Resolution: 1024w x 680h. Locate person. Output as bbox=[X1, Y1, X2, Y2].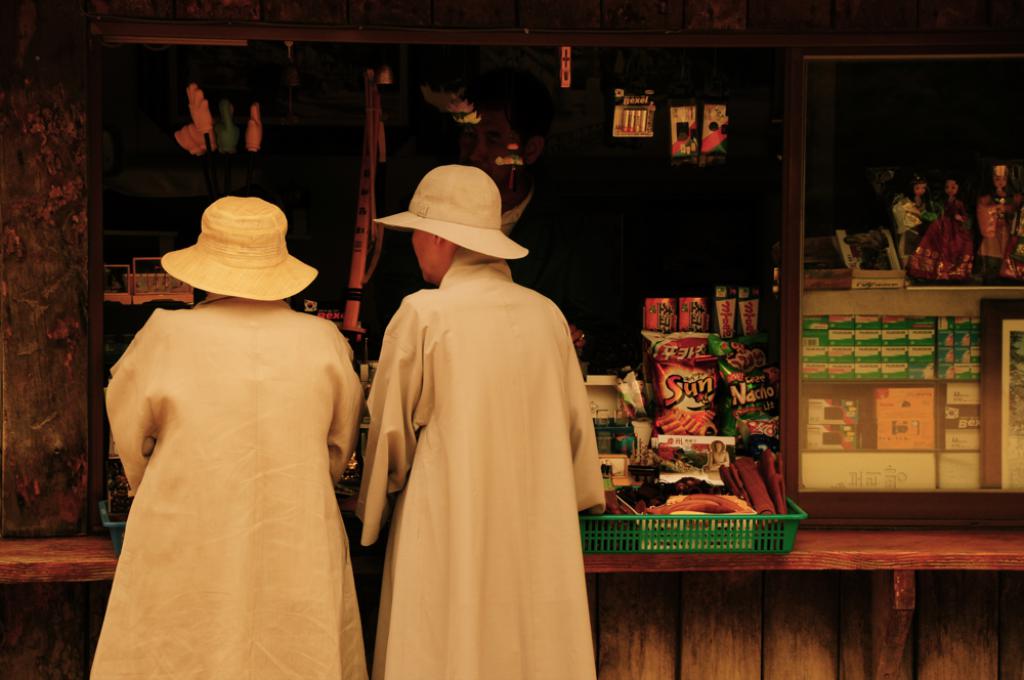
bbox=[104, 197, 366, 679].
